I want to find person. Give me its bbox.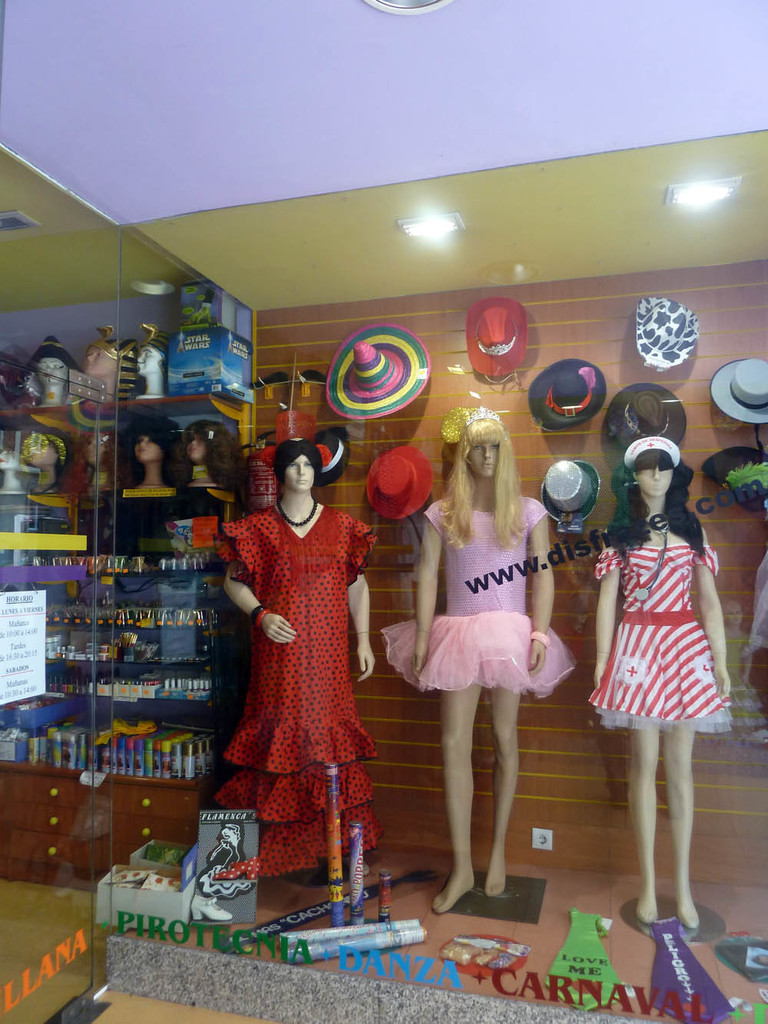
pyautogui.locateOnScreen(182, 412, 241, 495).
